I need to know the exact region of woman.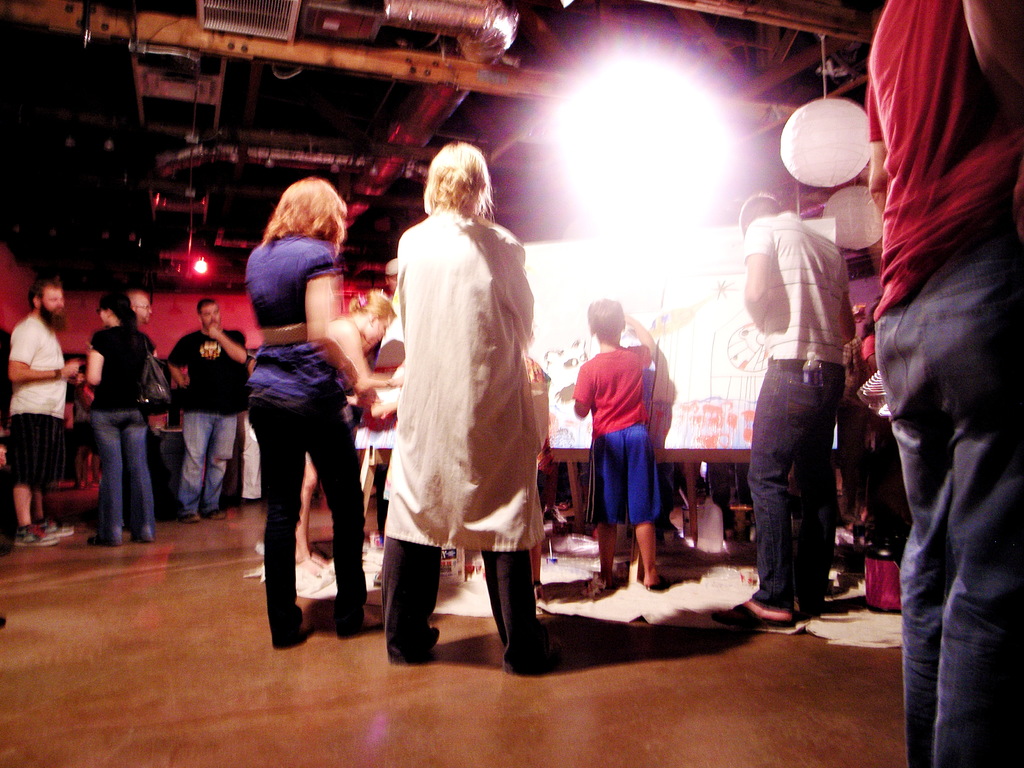
Region: crop(88, 292, 159, 540).
